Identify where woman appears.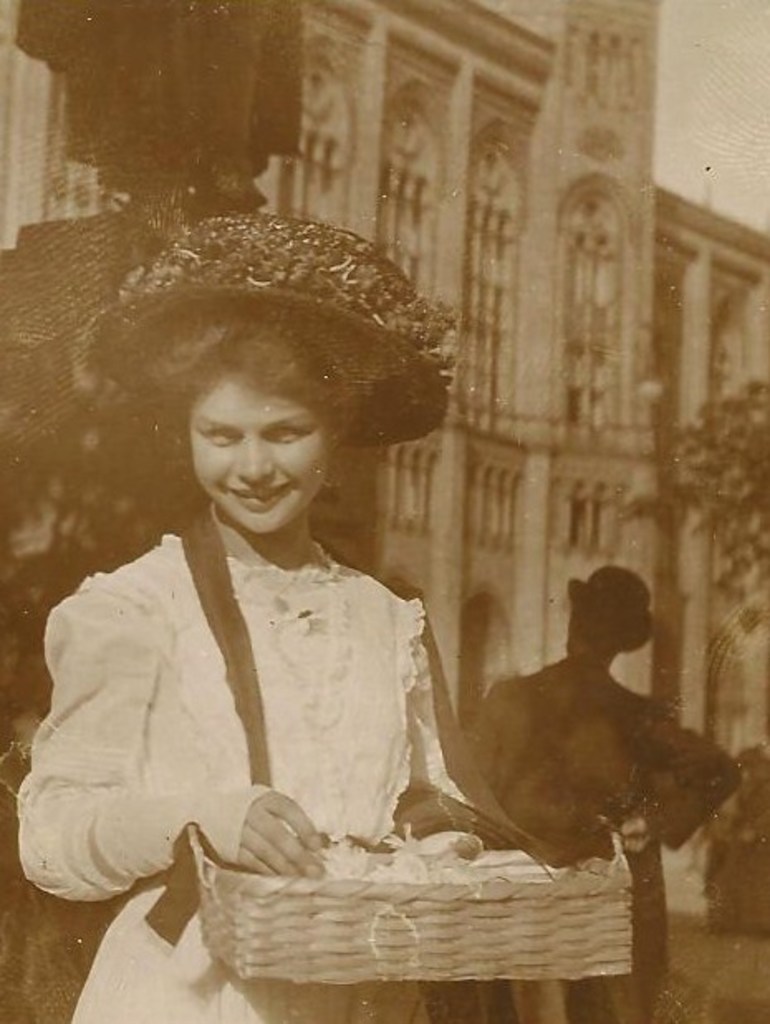
Appears at <region>17, 210, 493, 906</region>.
